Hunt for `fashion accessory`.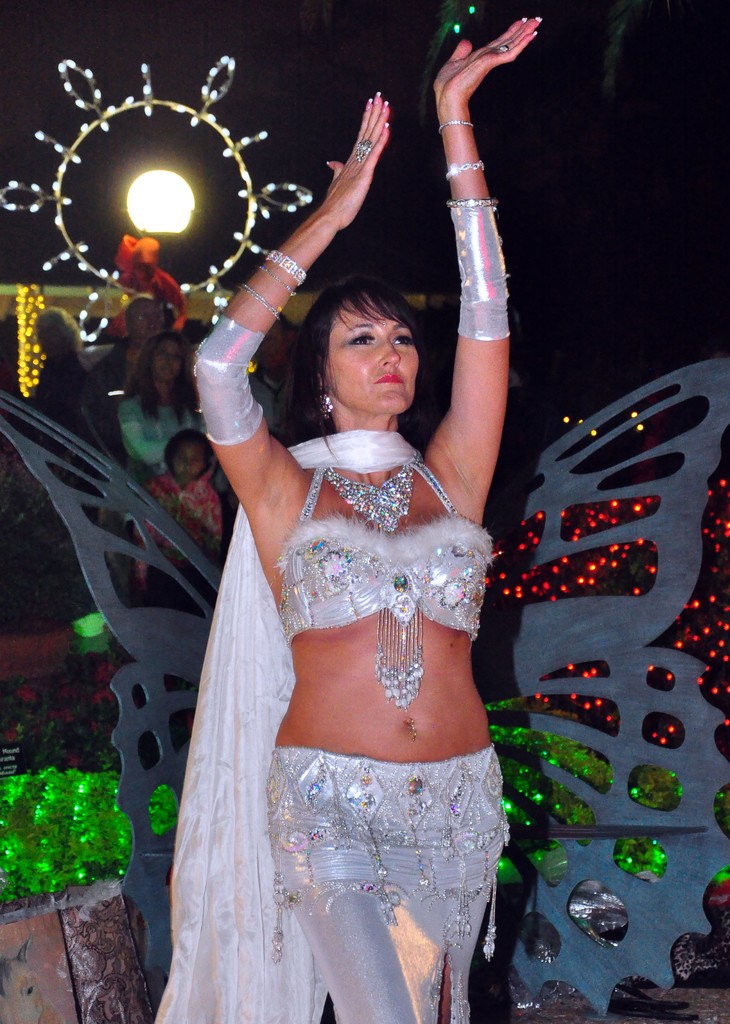
Hunted down at [left=240, top=283, right=280, bottom=320].
